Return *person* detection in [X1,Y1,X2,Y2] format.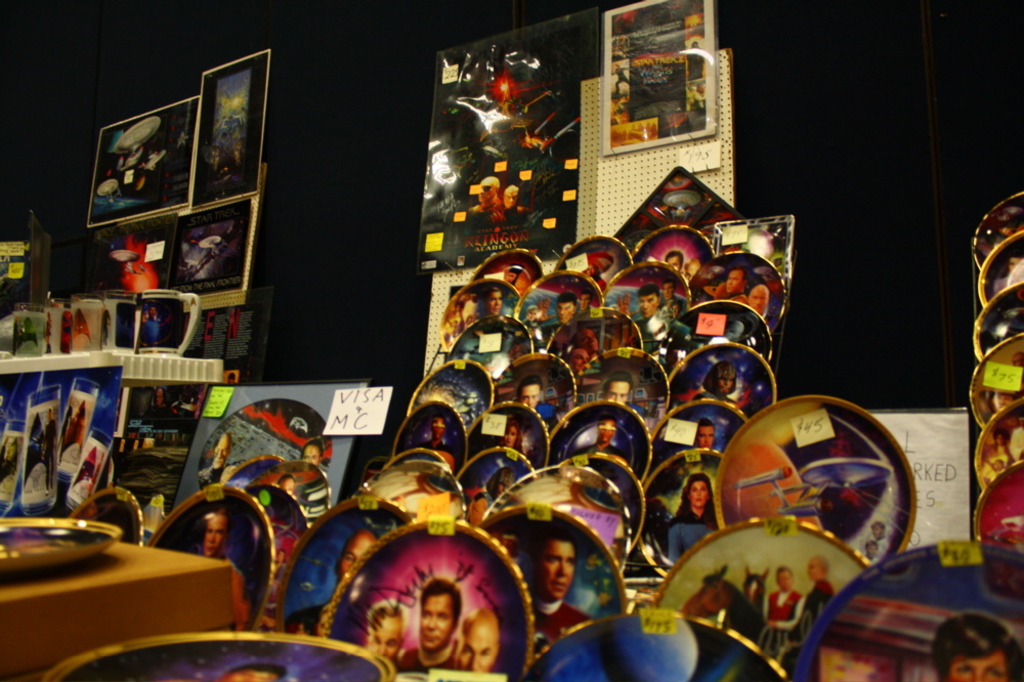
[421,415,455,471].
